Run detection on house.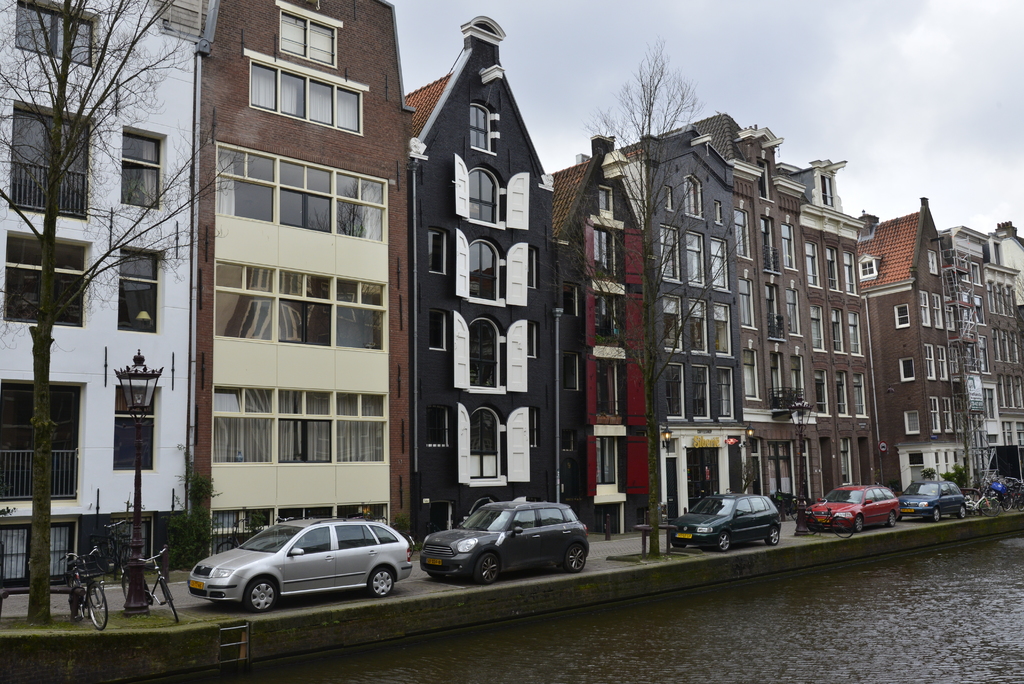
Result: crop(544, 130, 653, 536).
